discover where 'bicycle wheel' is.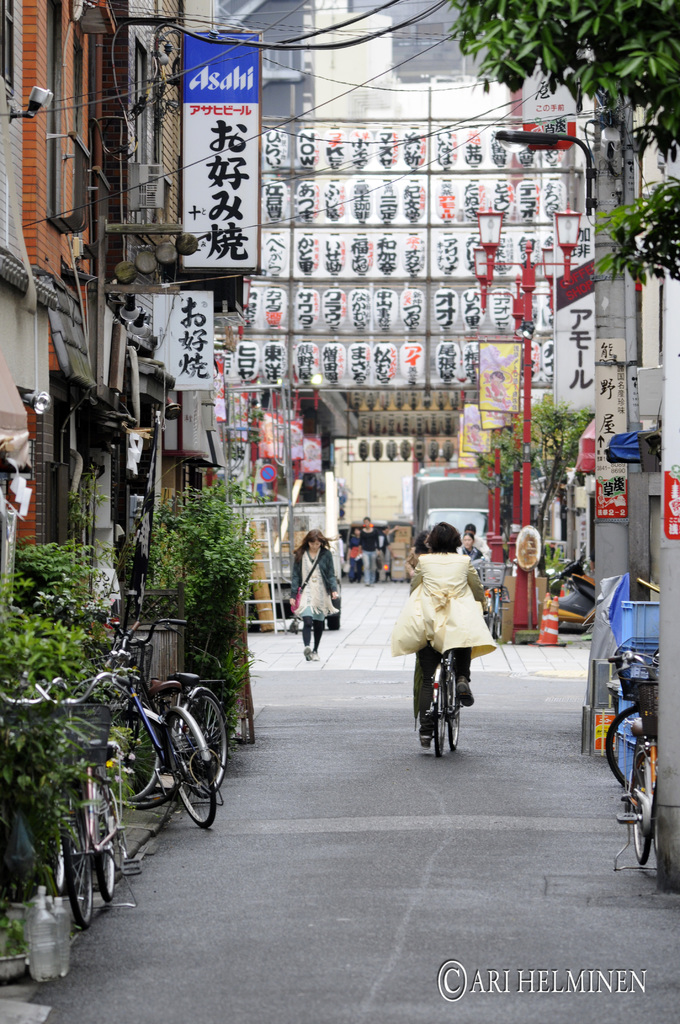
Discovered at rect(445, 674, 459, 746).
